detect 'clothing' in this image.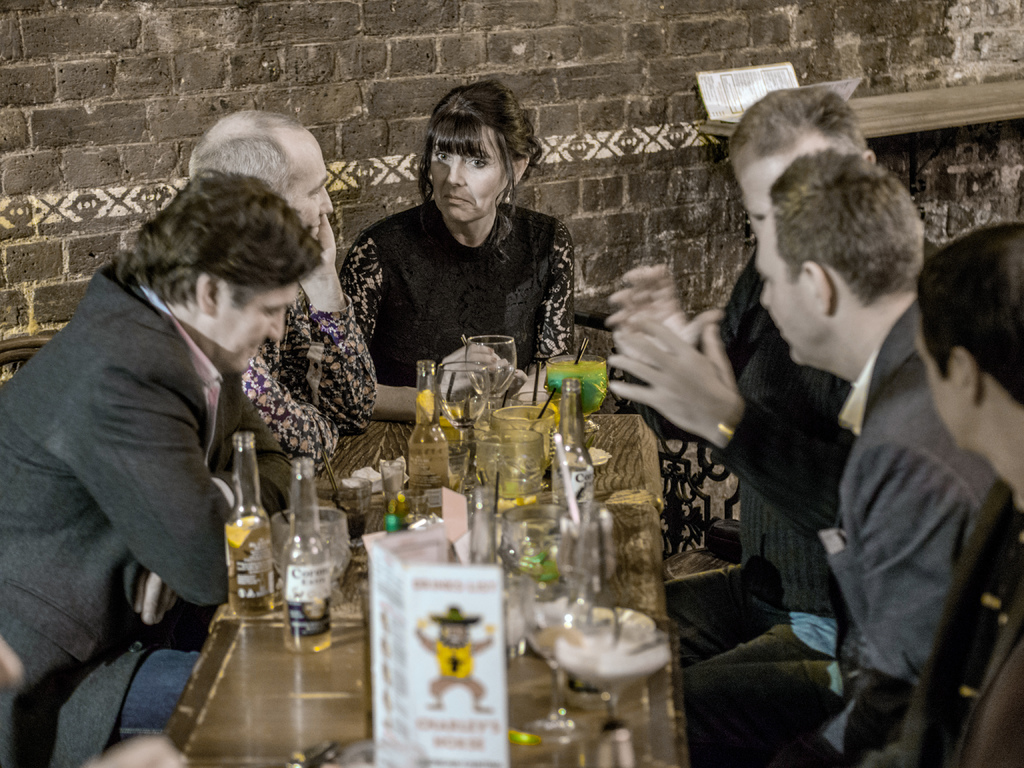
Detection: {"left": 0, "top": 259, "right": 299, "bottom": 722}.
